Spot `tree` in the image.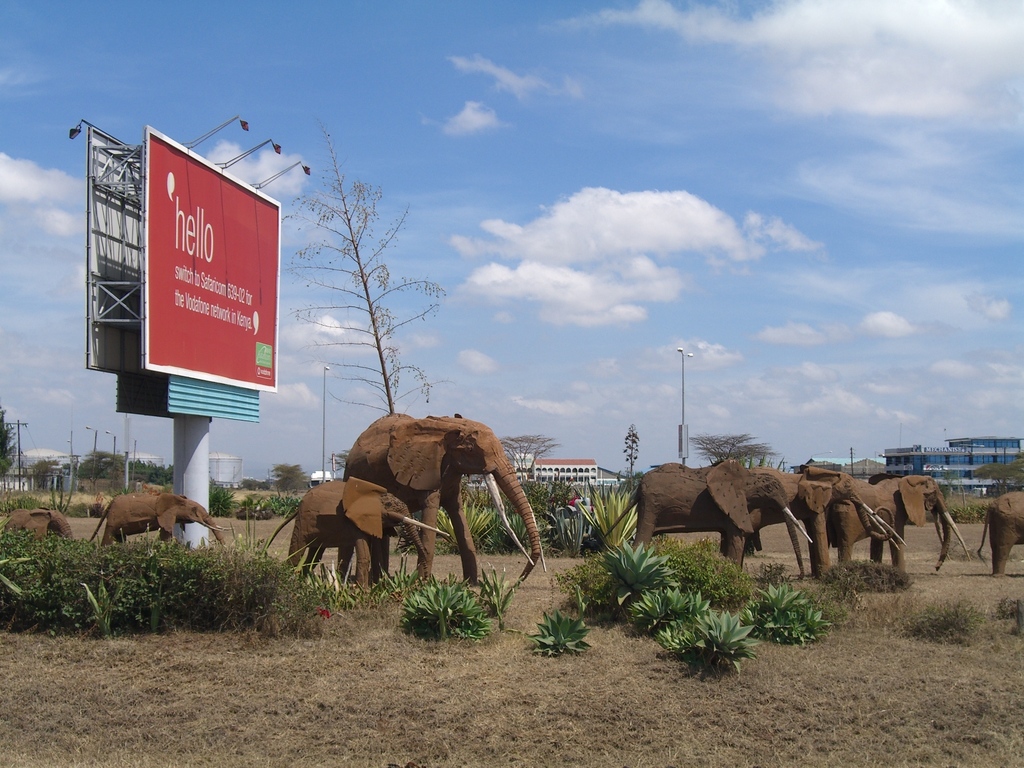
`tree` found at [left=290, top=122, right=463, bottom=421].
